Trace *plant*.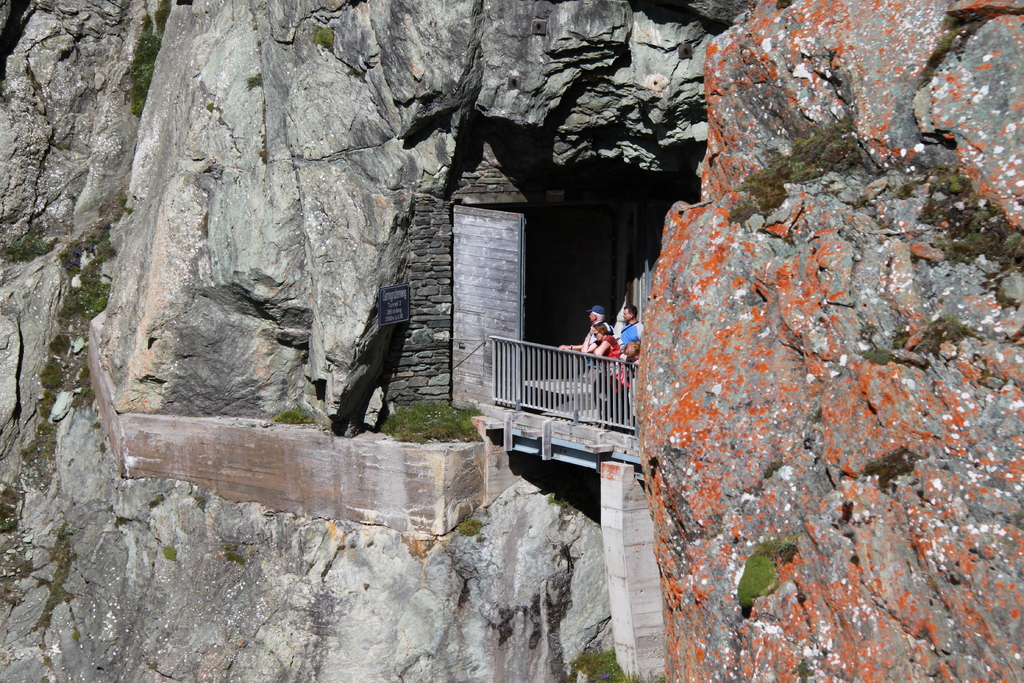
Traced to x1=927 y1=8 x2=974 y2=79.
